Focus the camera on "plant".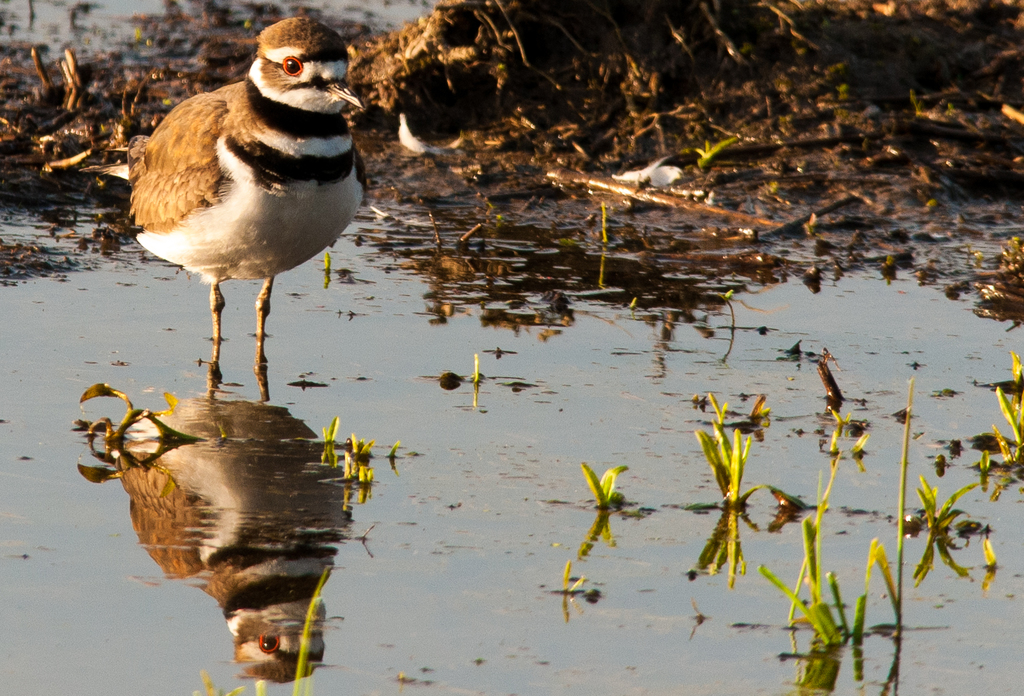
Focus region: bbox(694, 388, 765, 508).
